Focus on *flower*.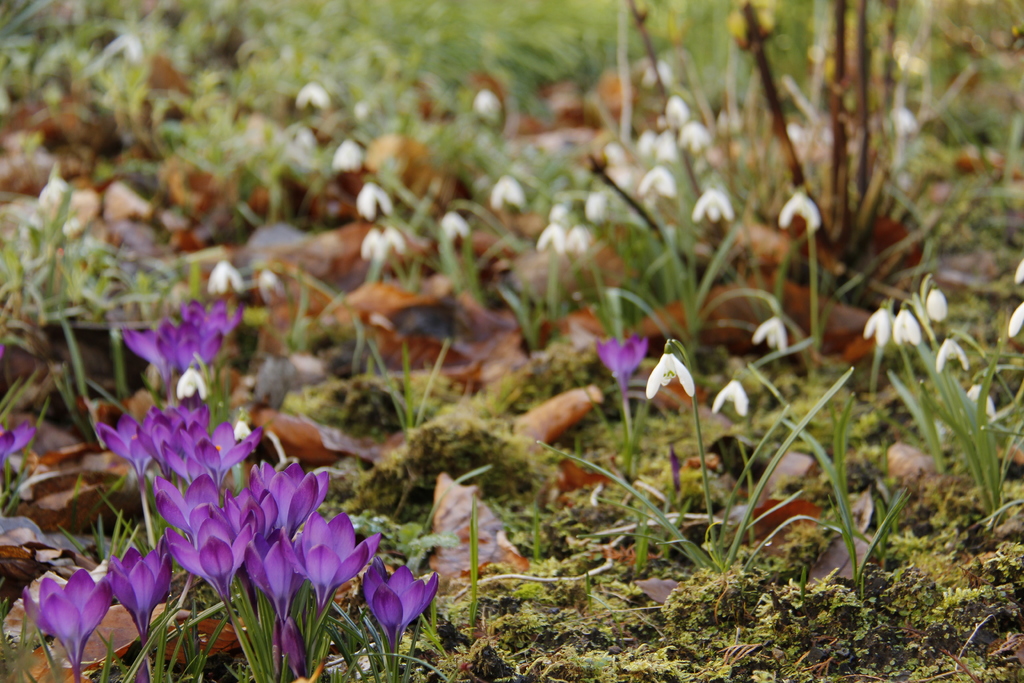
Focused at (x1=634, y1=128, x2=662, y2=164).
